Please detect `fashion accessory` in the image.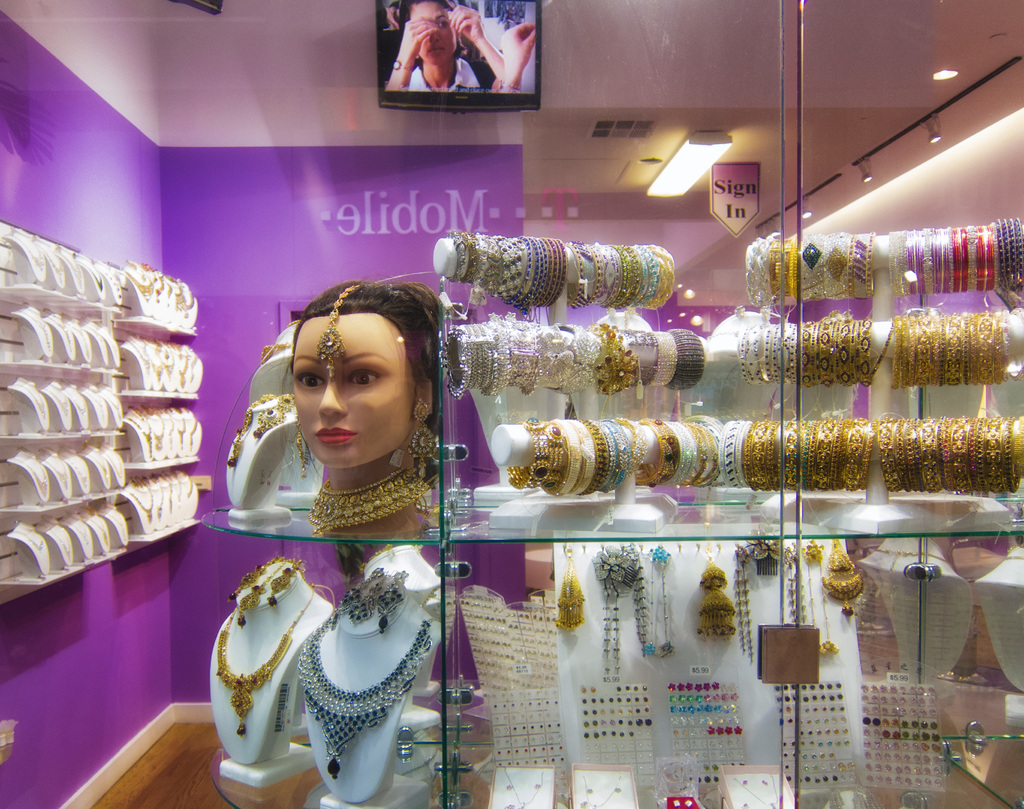
locate(132, 476, 195, 523).
